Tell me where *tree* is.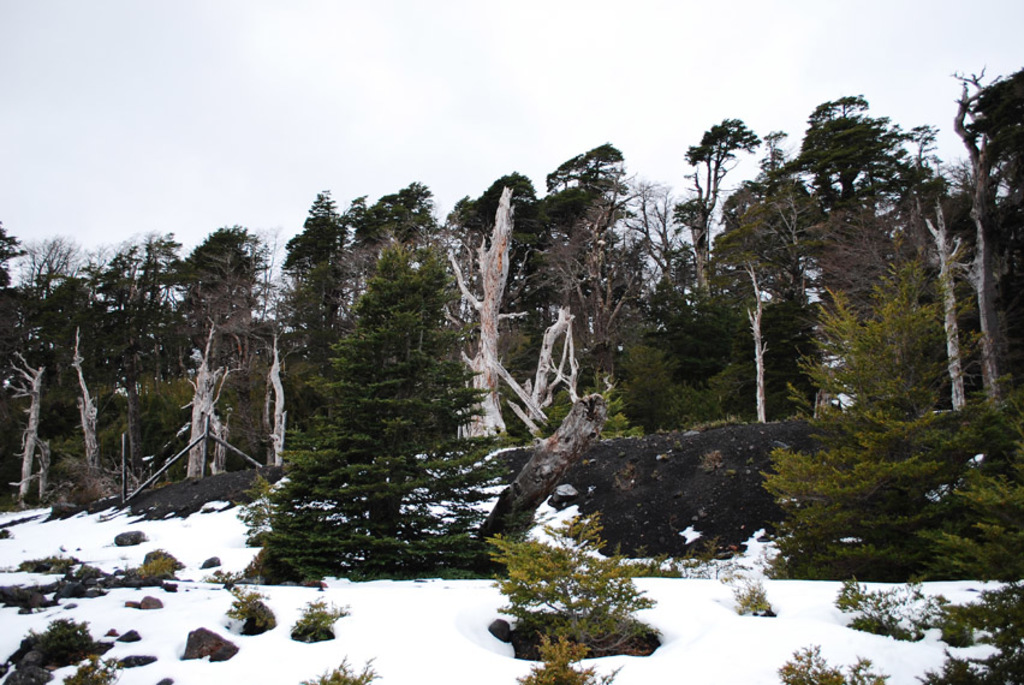
*tree* is at (637, 112, 779, 328).
